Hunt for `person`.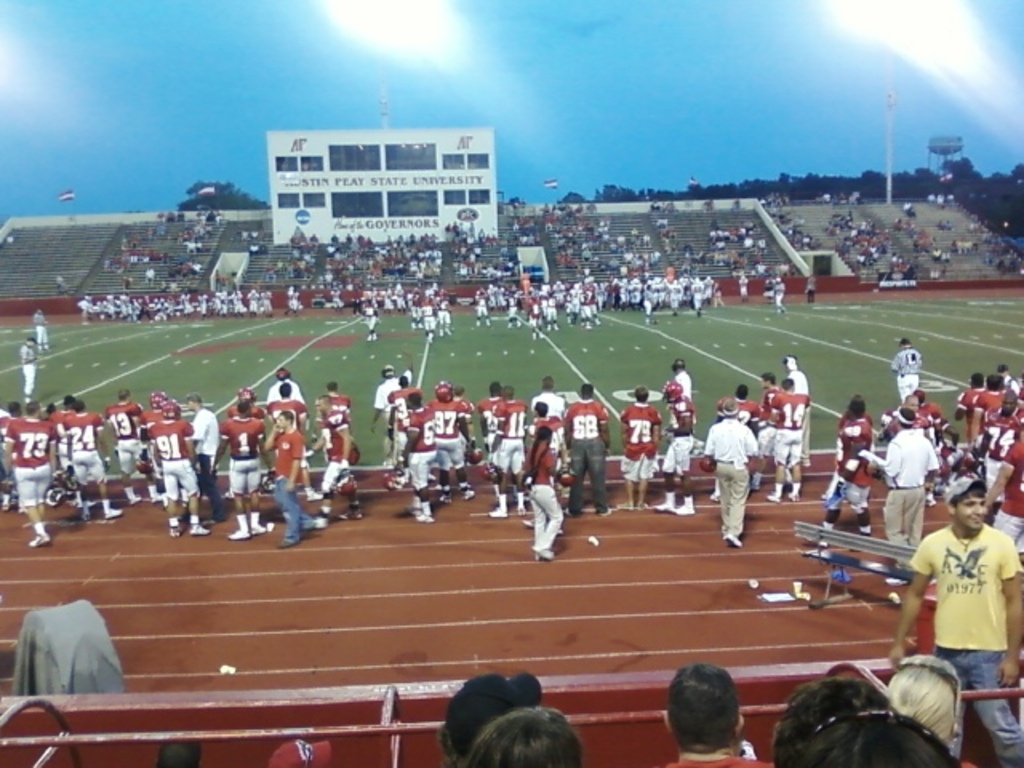
Hunted down at left=464, top=702, right=579, bottom=766.
